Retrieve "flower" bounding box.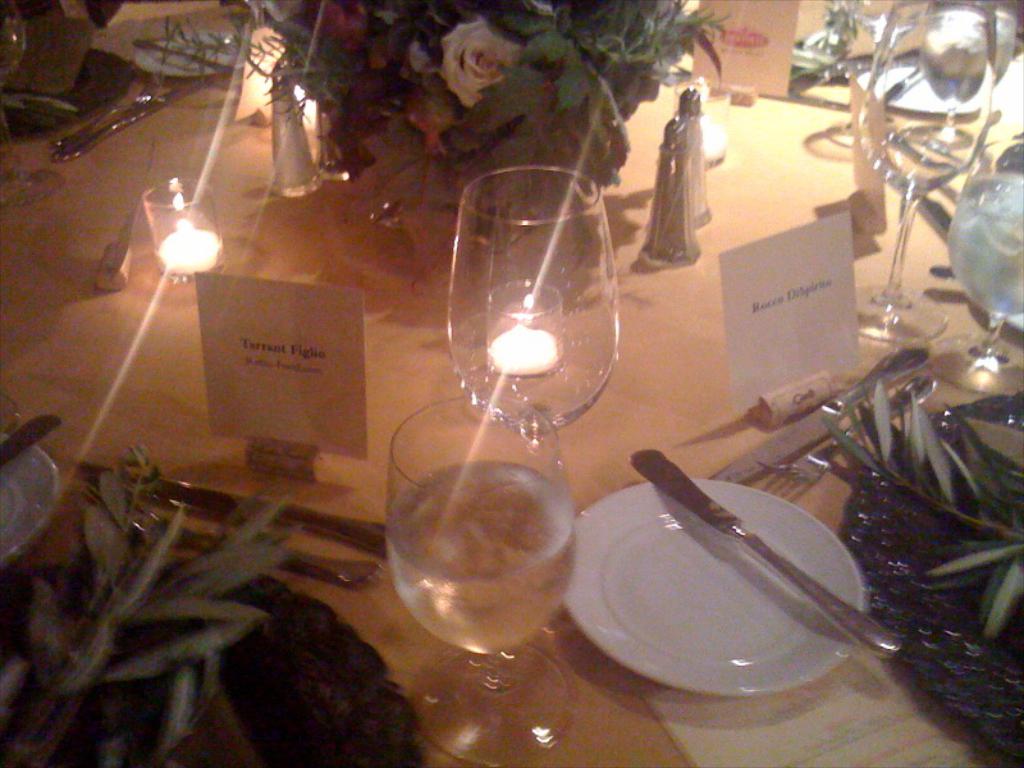
Bounding box: select_region(443, 14, 526, 106).
